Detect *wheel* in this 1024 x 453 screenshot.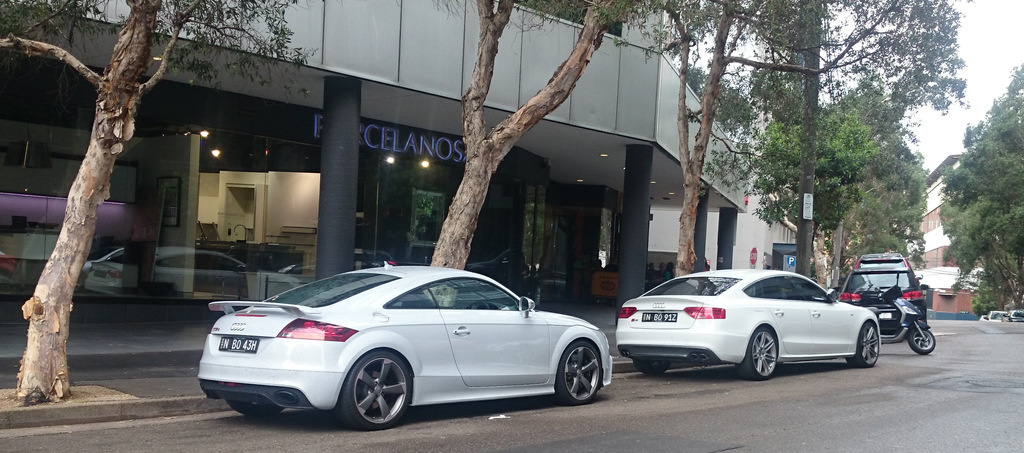
Detection: BBox(554, 342, 601, 406).
